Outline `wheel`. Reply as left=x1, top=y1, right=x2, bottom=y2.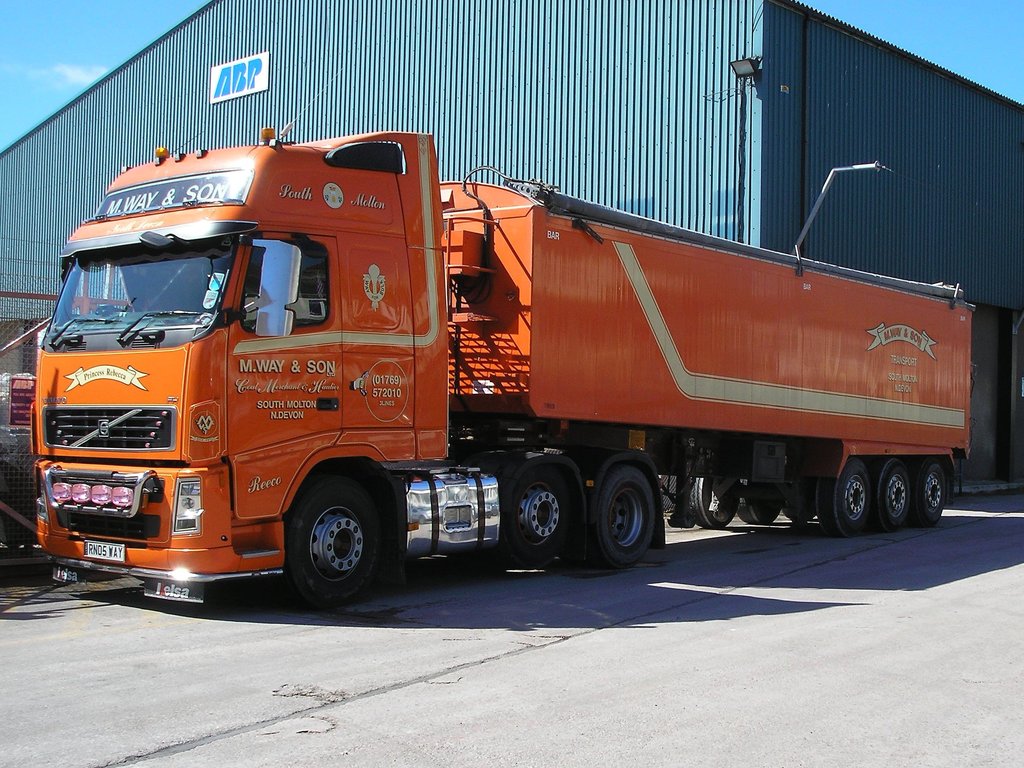
left=787, top=480, right=819, bottom=521.
